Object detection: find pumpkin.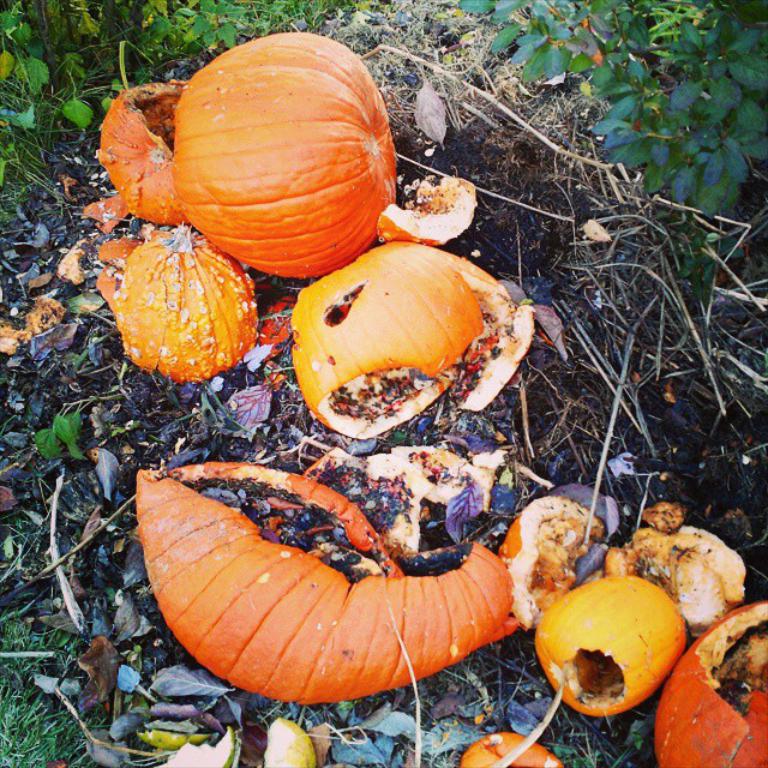
detection(125, 458, 595, 703).
